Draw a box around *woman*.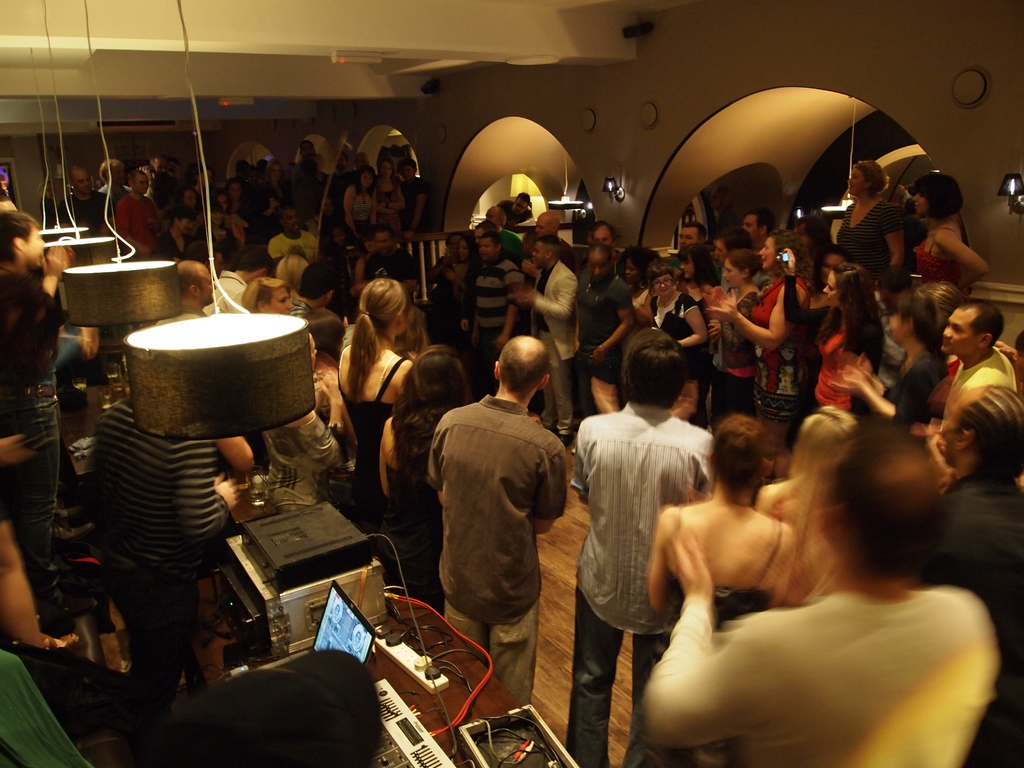
{"x1": 832, "y1": 161, "x2": 906, "y2": 285}.
